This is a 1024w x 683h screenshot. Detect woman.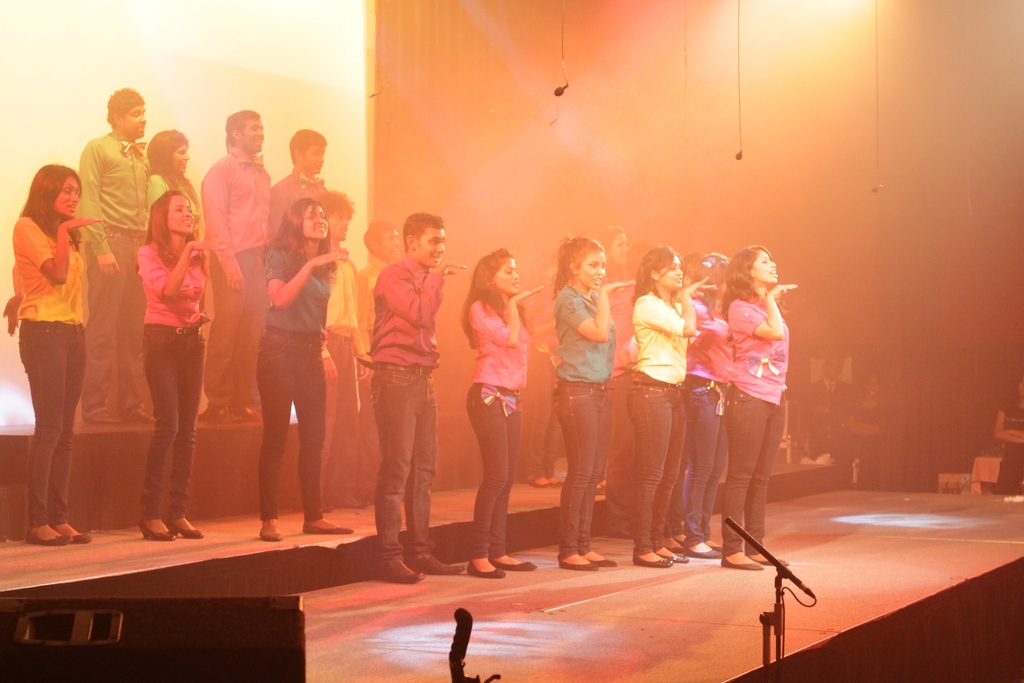
box(701, 224, 803, 549).
